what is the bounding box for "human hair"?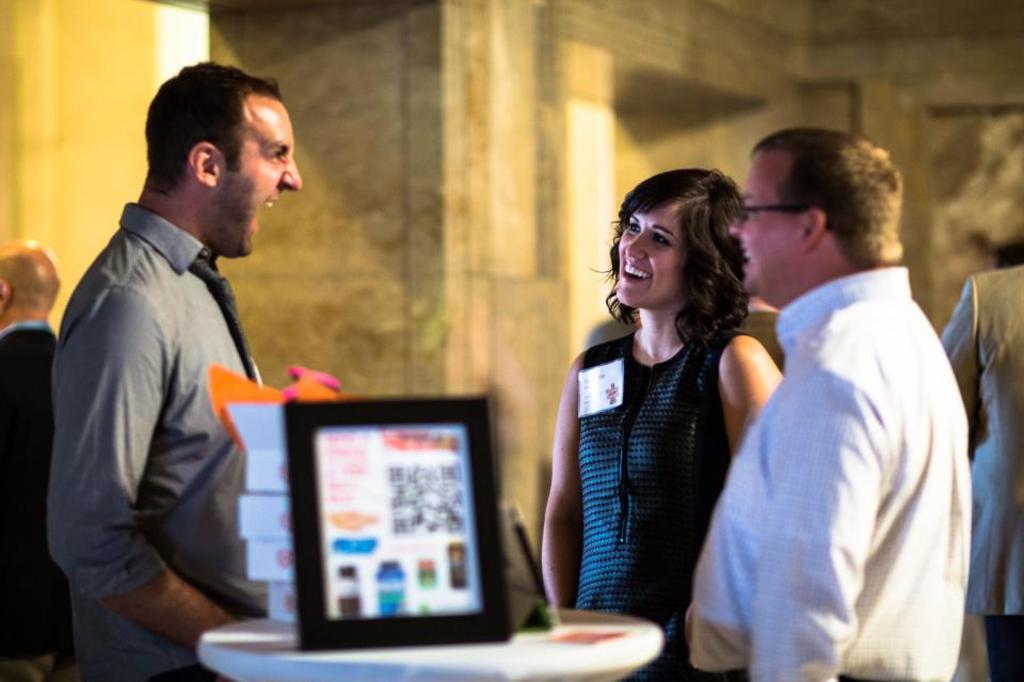
(left=145, top=61, right=283, bottom=197).
